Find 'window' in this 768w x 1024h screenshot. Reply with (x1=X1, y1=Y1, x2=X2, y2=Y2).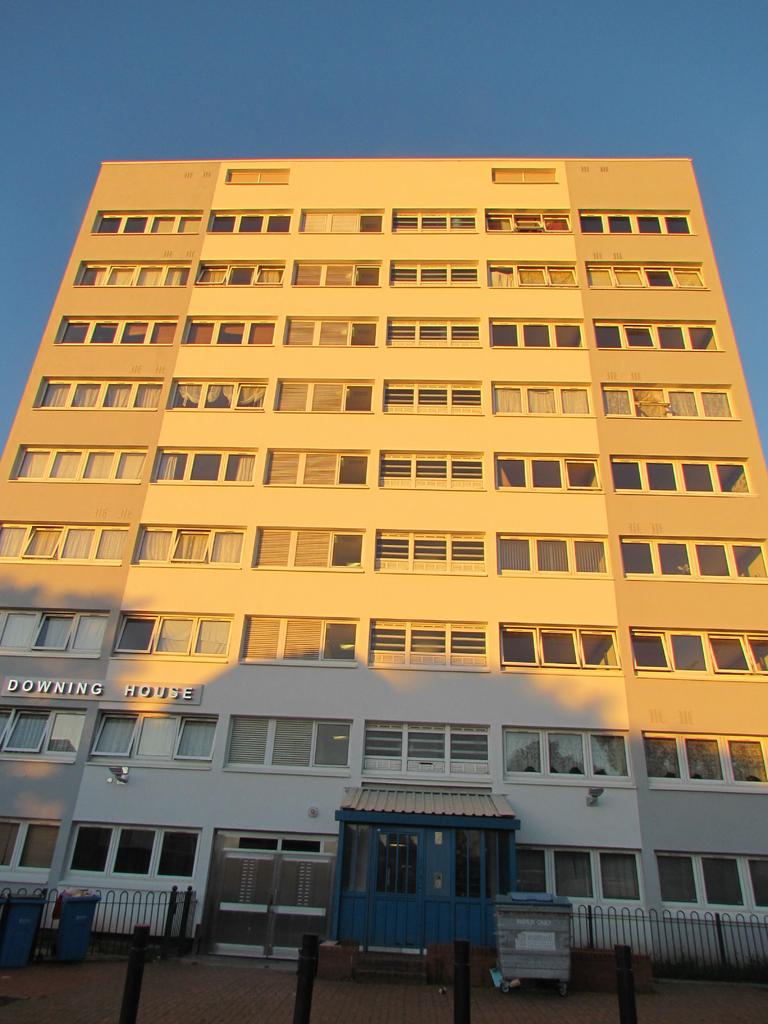
(x1=0, y1=518, x2=22, y2=563).
